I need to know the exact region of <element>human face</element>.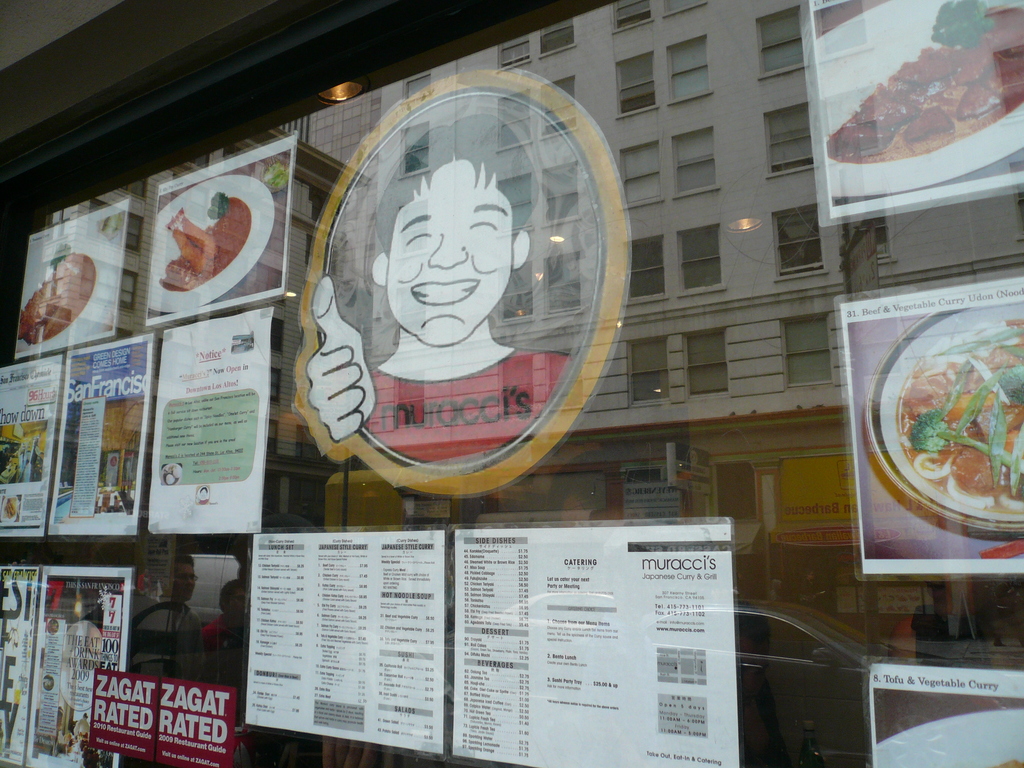
Region: BBox(386, 161, 515, 349).
